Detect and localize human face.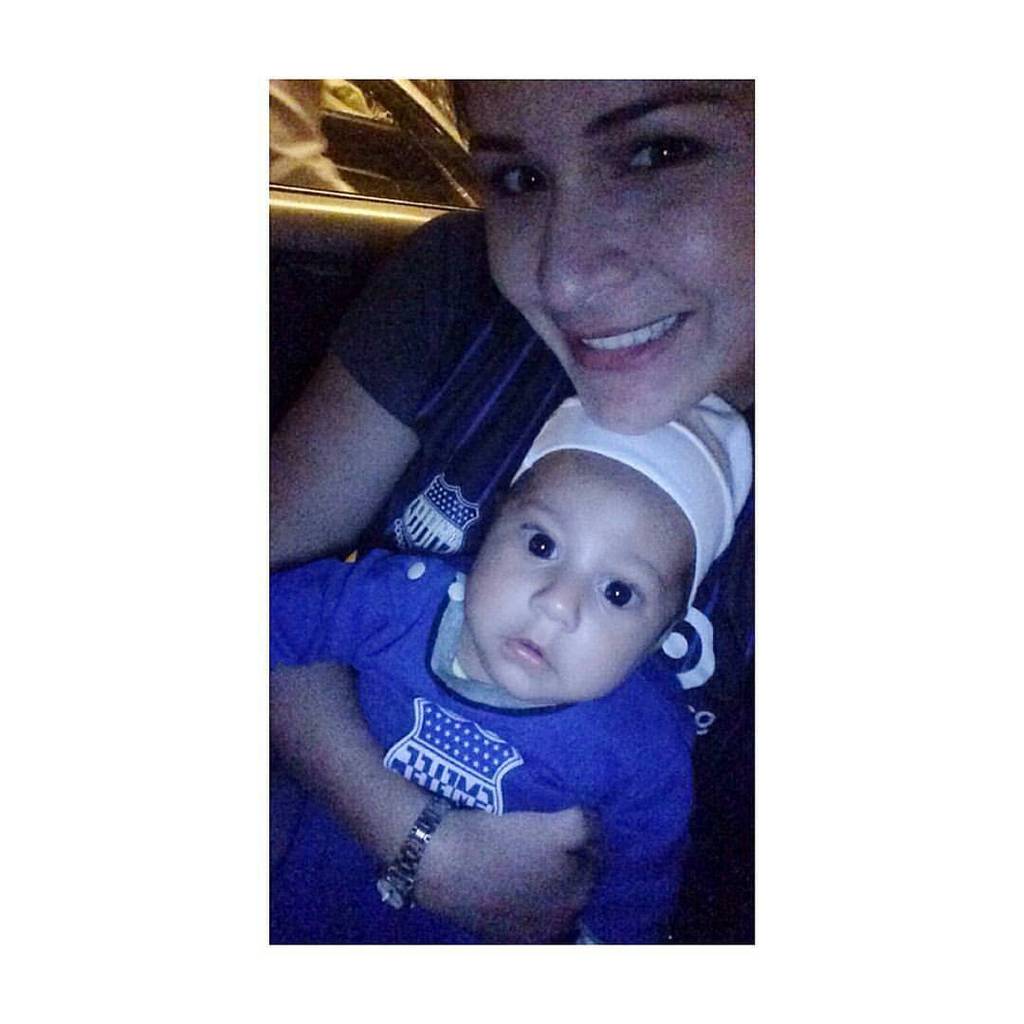
Localized at [464, 446, 695, 706].
